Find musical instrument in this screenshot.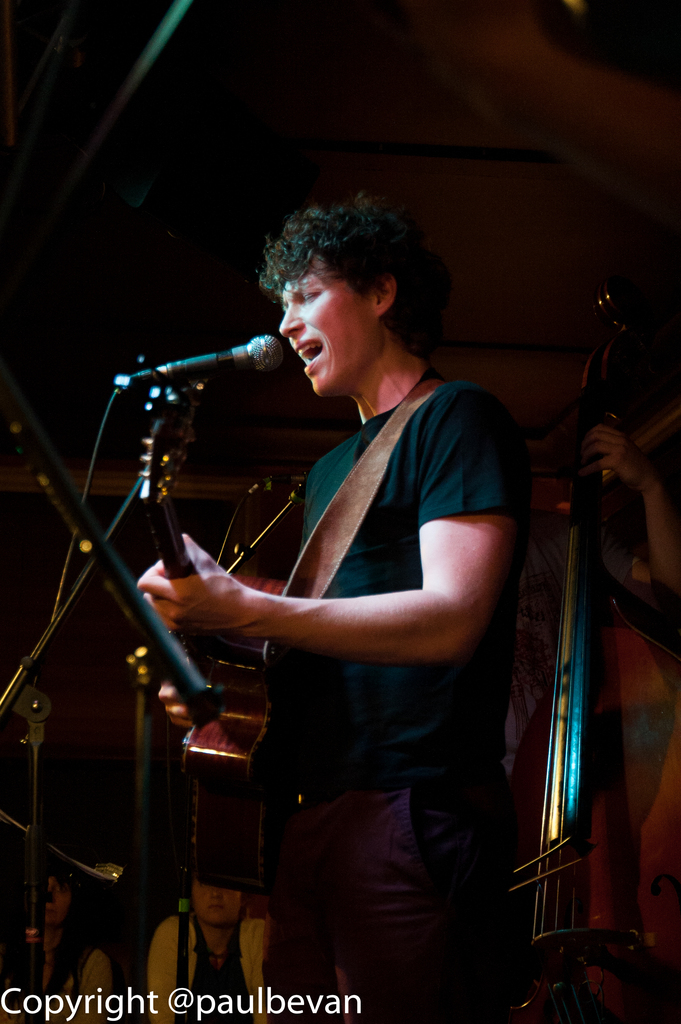
The bounding box for musical instrument is box(122, 398, 308, 906).
